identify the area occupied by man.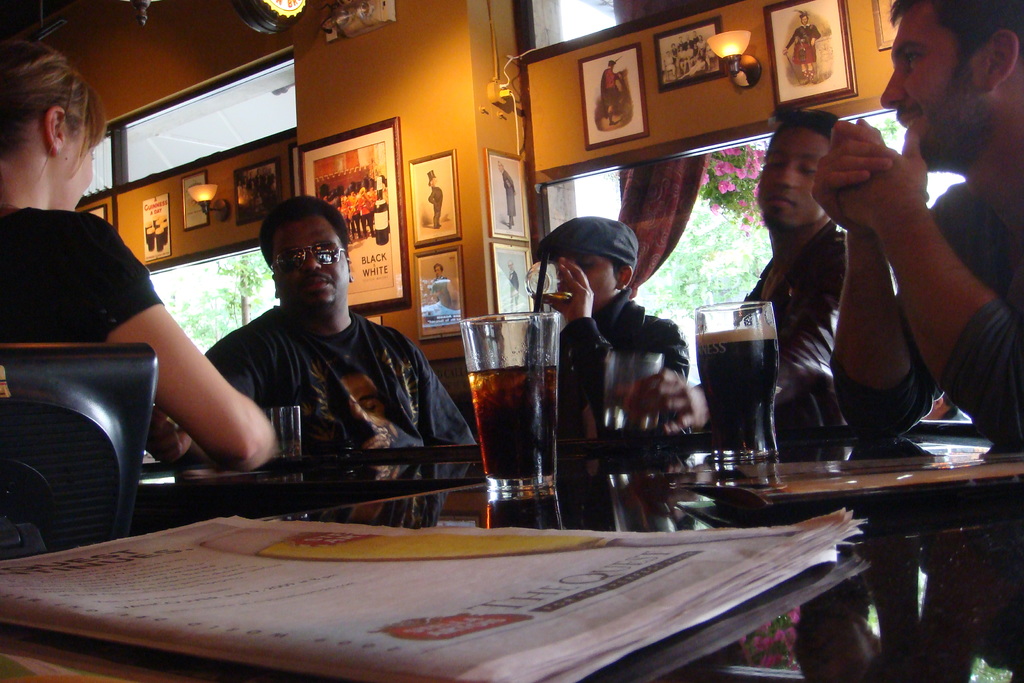
Area: {"x1": 116, "y1": 196, "x2": 470, "y2": 526}.
